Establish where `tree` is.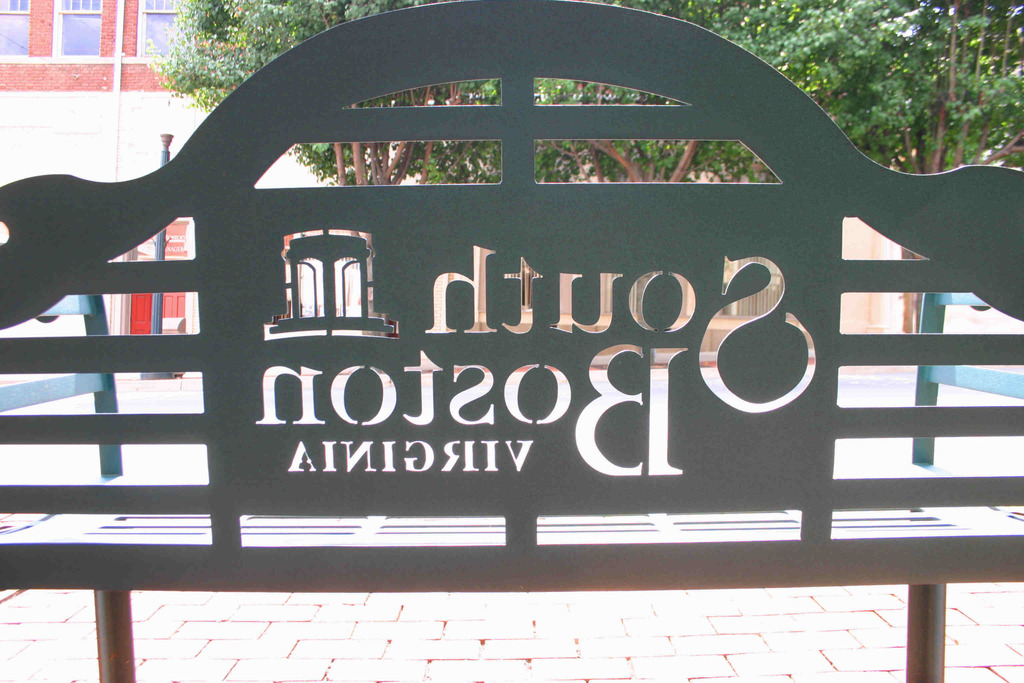
Established at (569,0,792,185).
